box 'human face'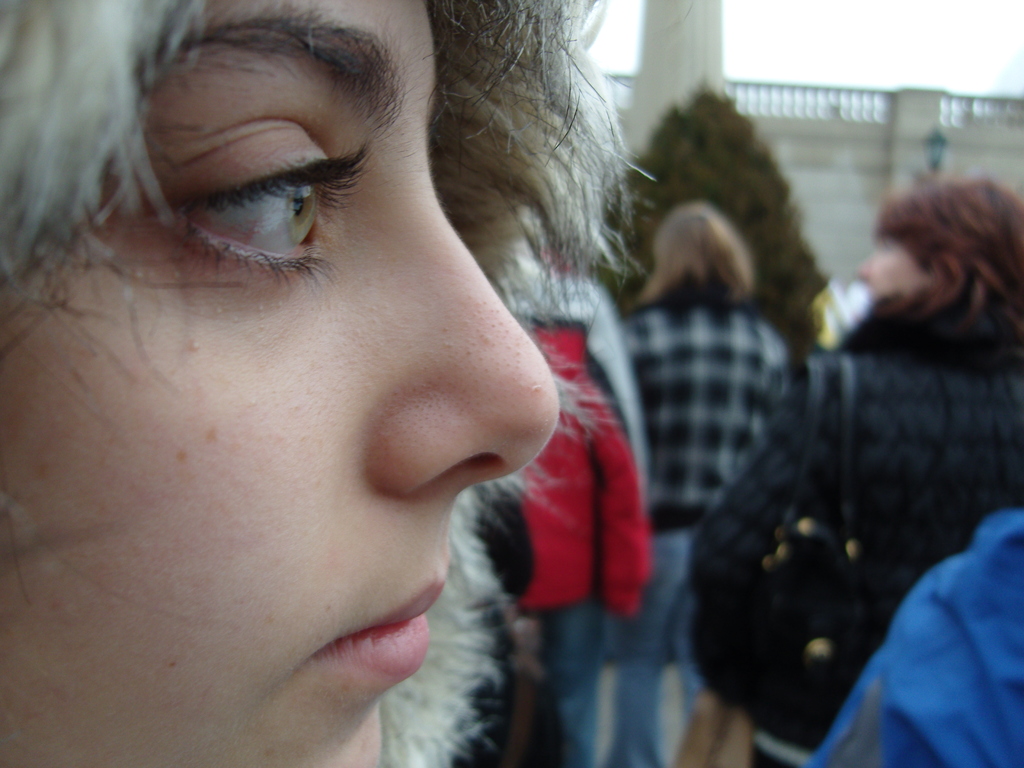
[left=0, top=0, right=562, bottom=767]
